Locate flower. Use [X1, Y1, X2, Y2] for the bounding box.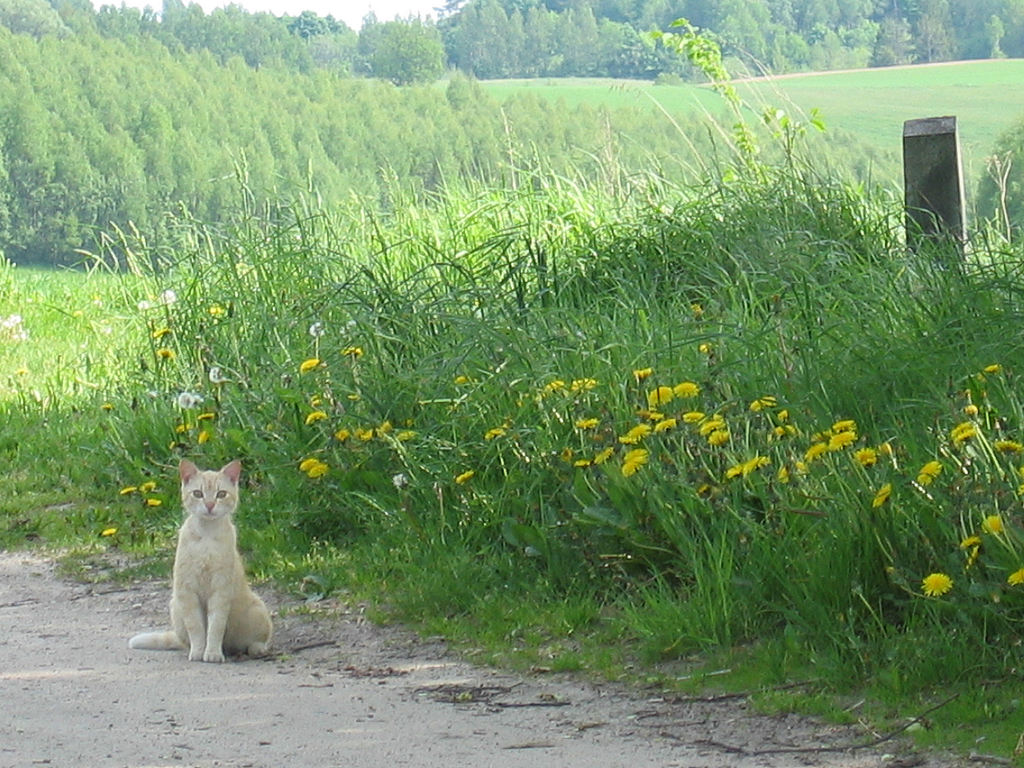
[646, 412, 675, 427].
